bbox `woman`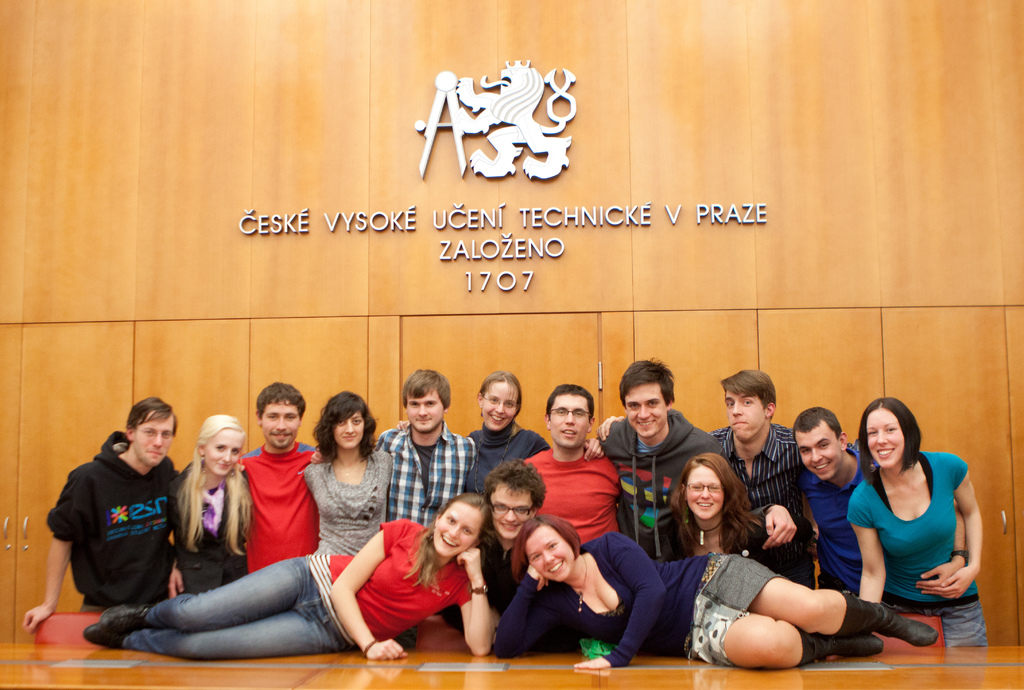
168/409/257/597
